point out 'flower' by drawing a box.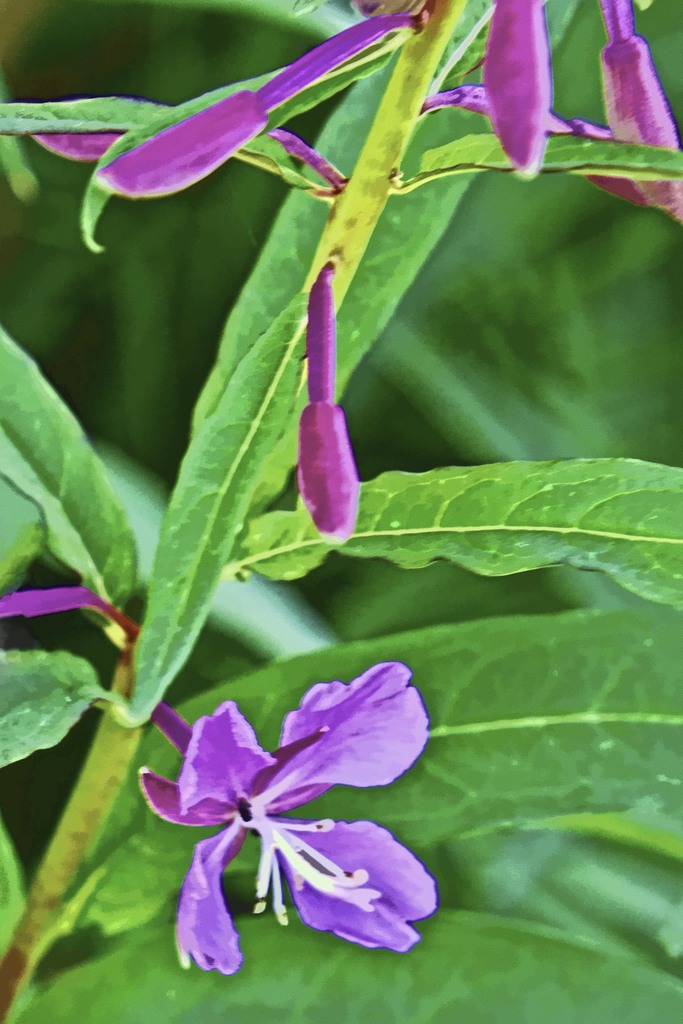
left=29, top=92, right=346, bottom=190.
